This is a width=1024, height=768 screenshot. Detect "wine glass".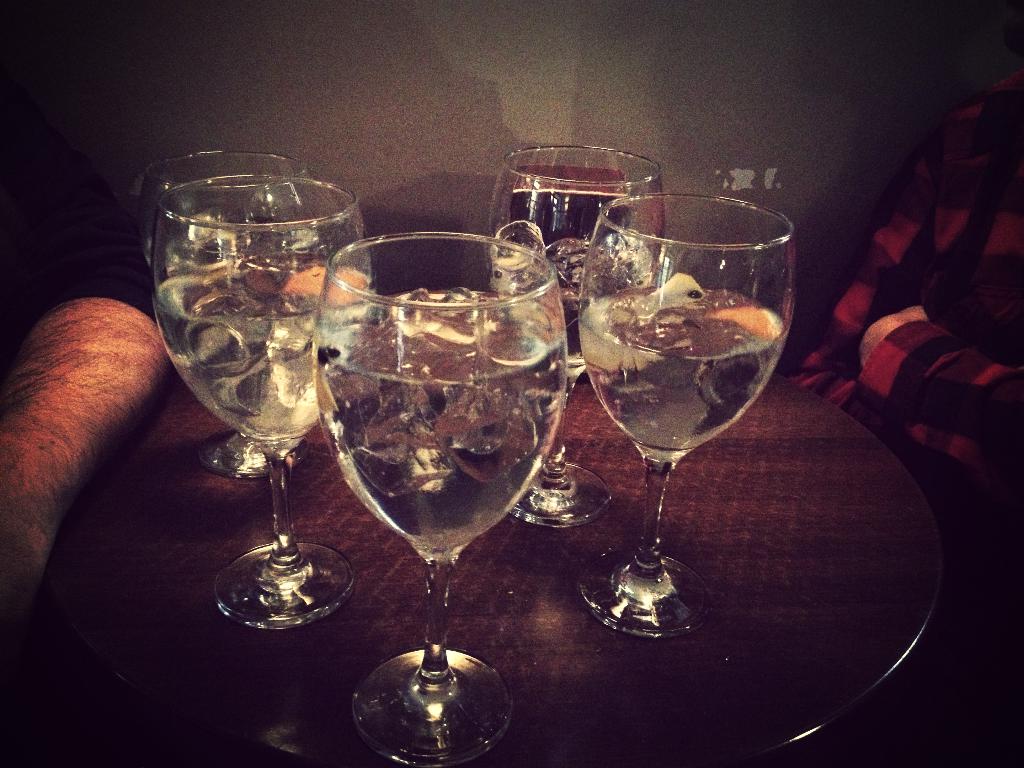
[493, 143, 659, 532].
